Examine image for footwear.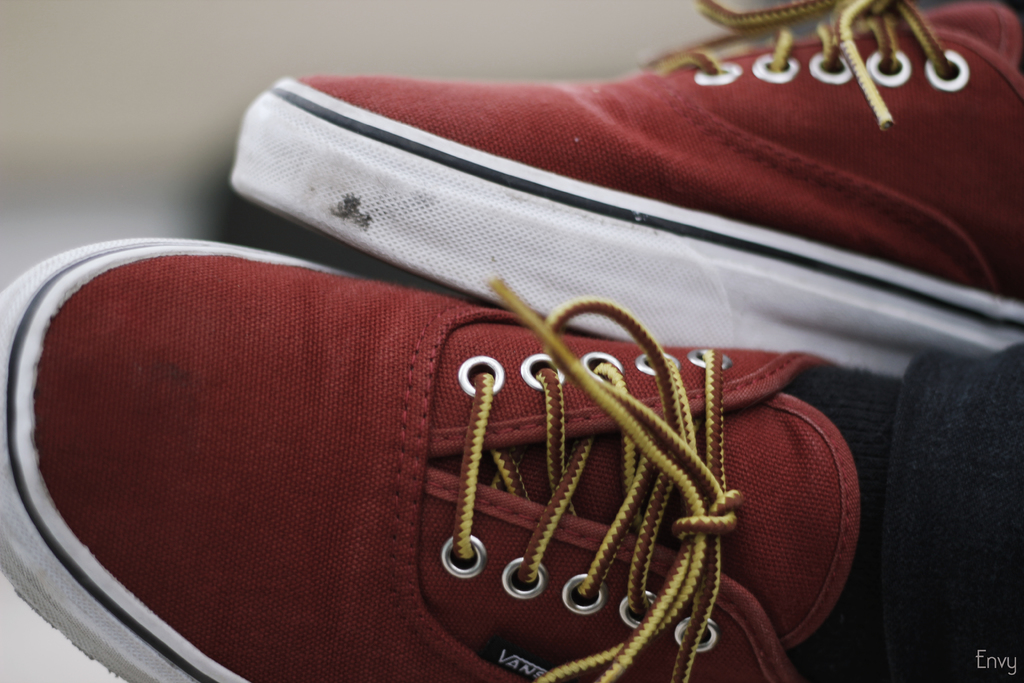
Examination result: BBox(224, 0, 1023, 375).
